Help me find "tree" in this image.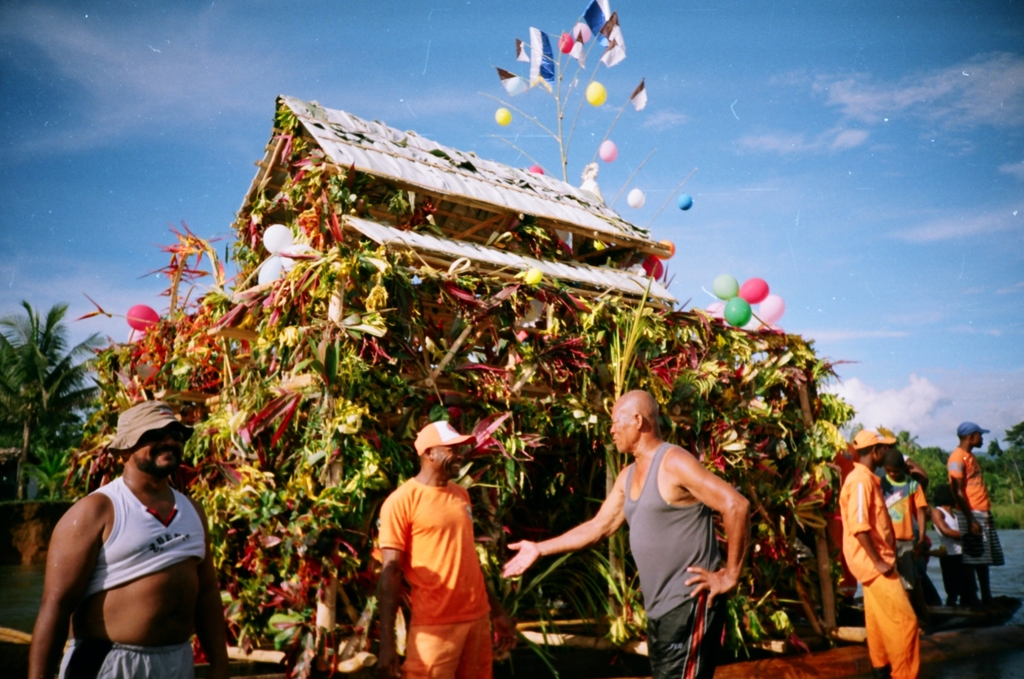
Found it: (left=861, top=416, right=1018, bottom=507).
